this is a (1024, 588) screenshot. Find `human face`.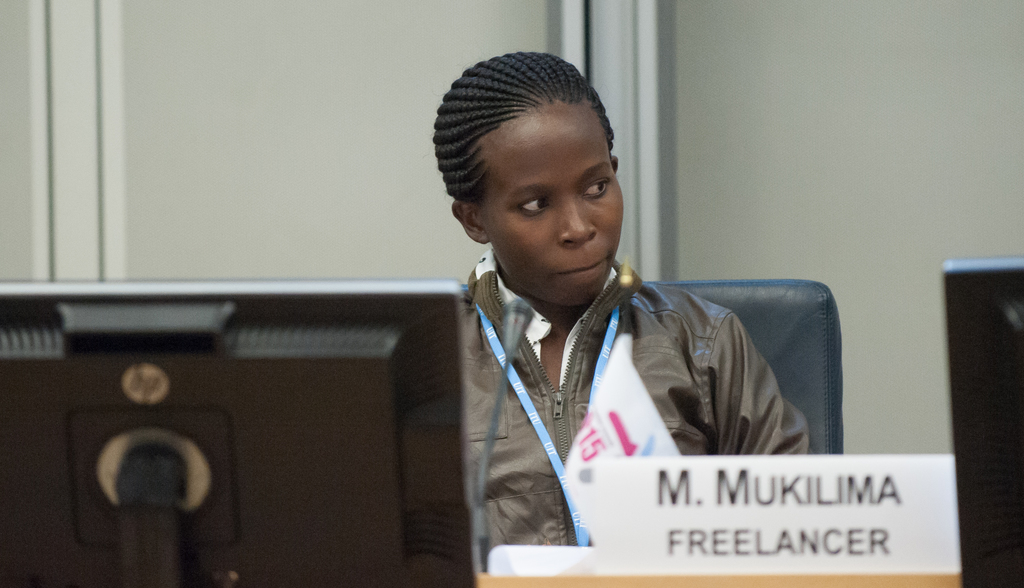
Bounding box: box=[479, 109, 629, 298].
